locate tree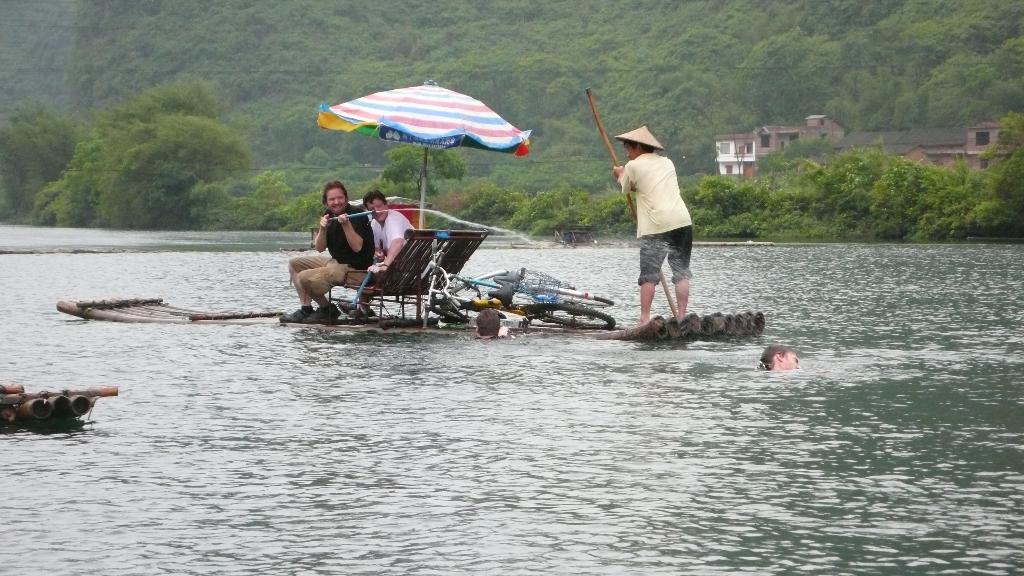
(379, 143, 472, 196)
